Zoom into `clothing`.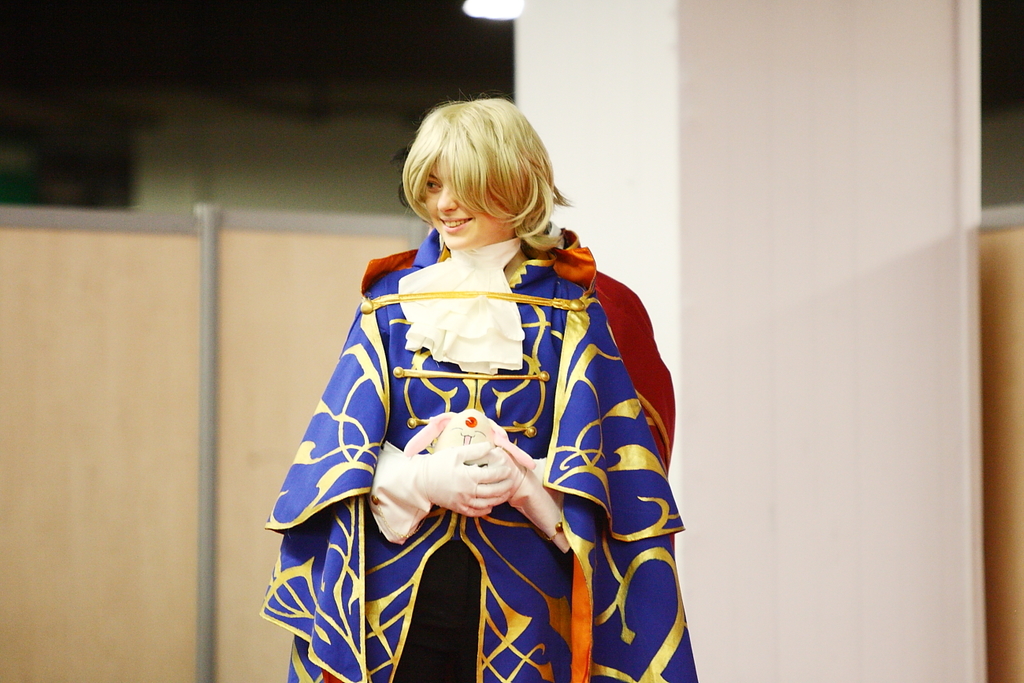
Zoom target: region(285, 225, 676, 648).
